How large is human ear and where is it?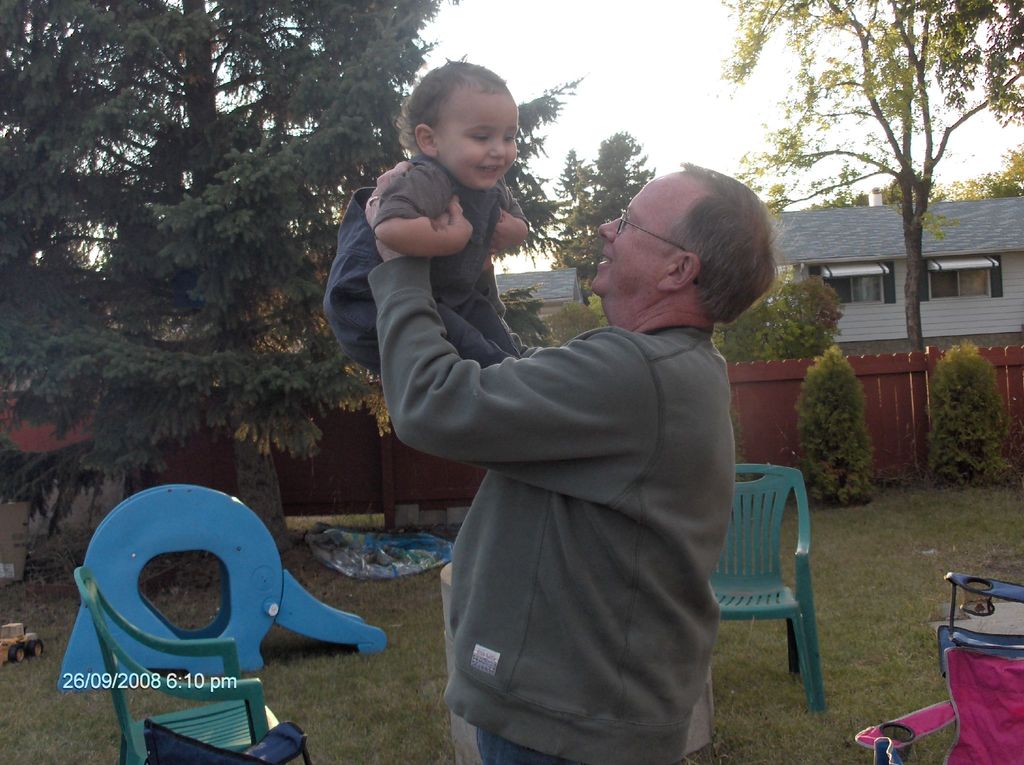
Bounding box: x1=413 y1=122 x2=436 y2=162.
